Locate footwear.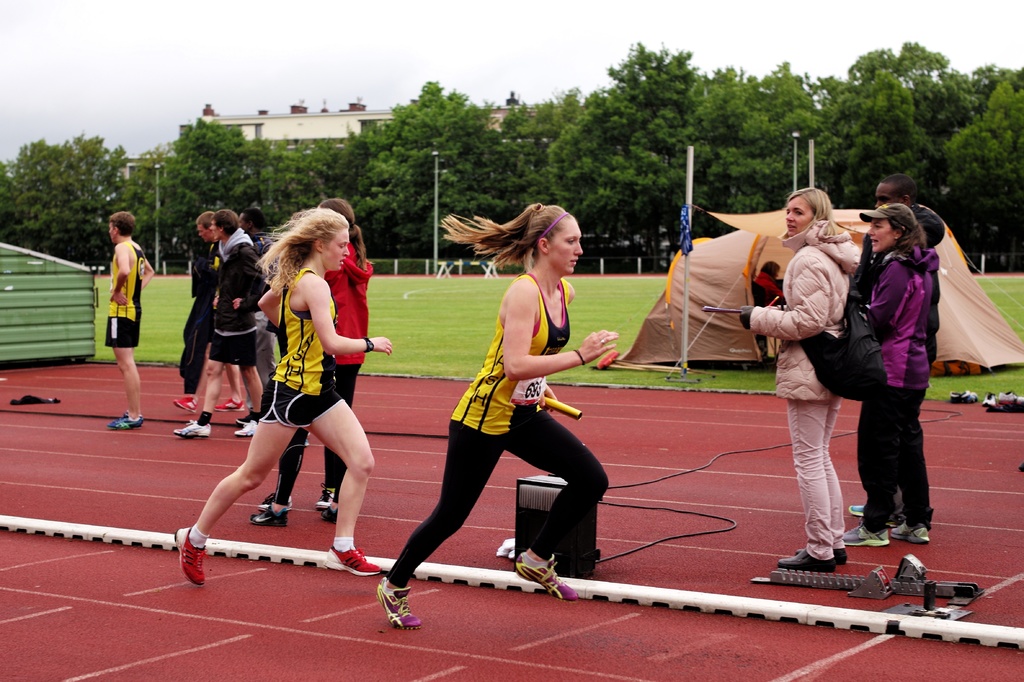
Bounding box: rect(173, 419, 214, 439).
